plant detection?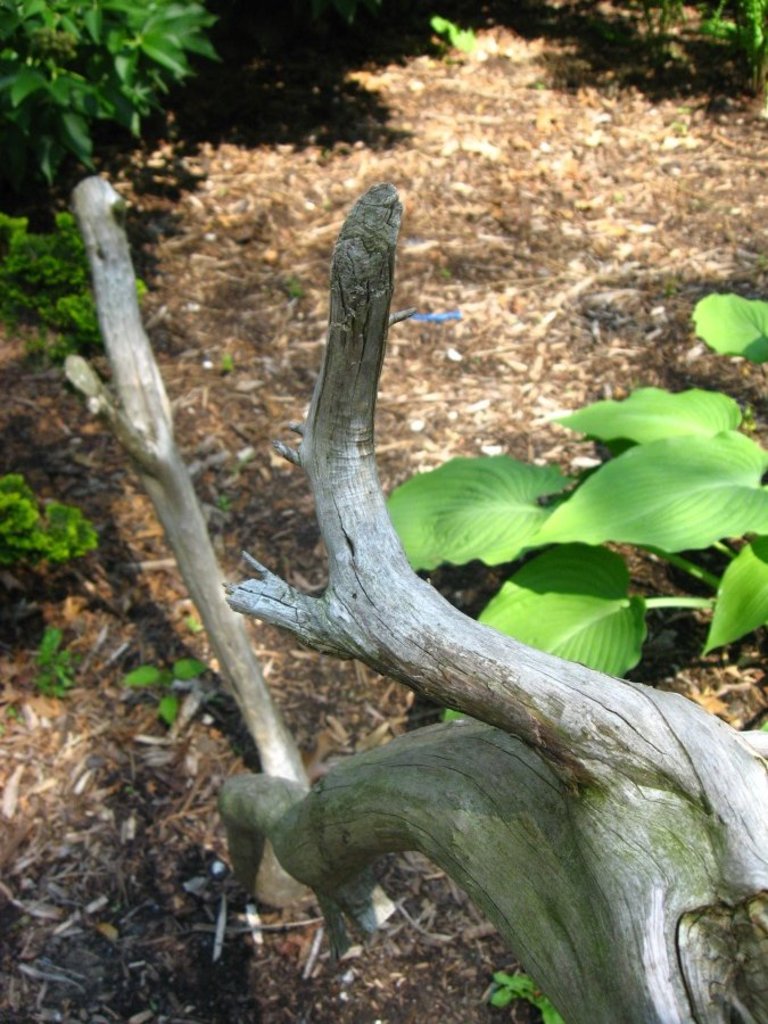
Rect(13, 479, 110, 560)
